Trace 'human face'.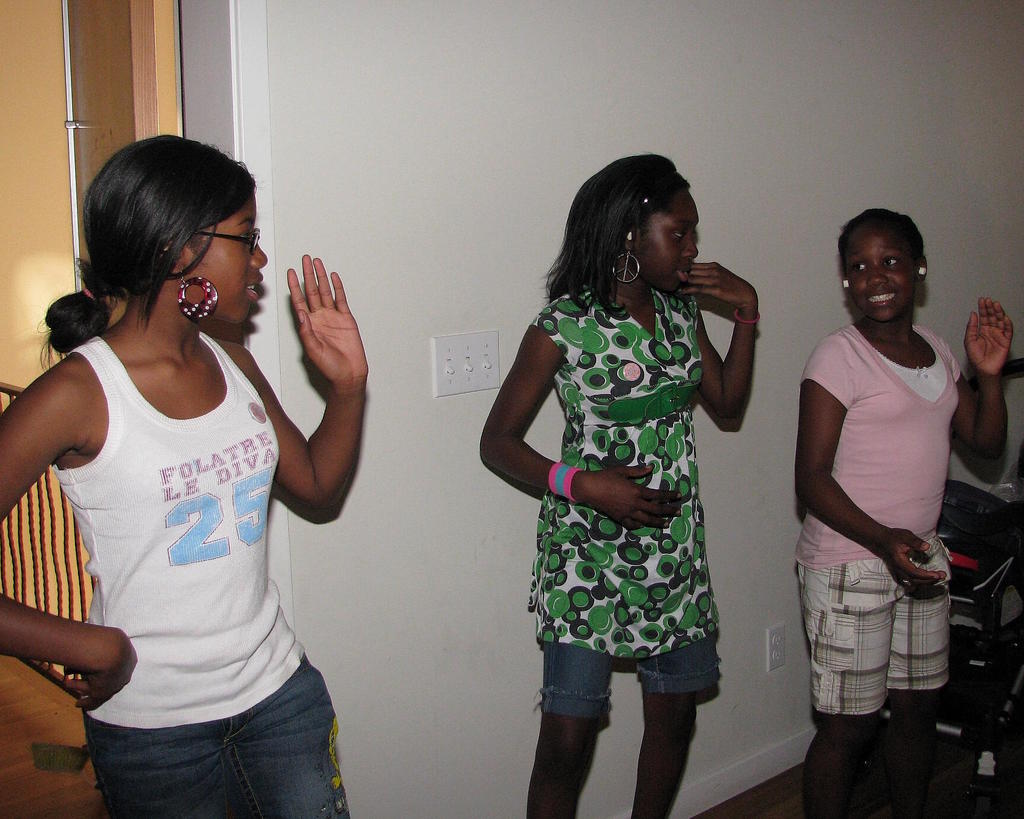
Traced to [845,226,915,319].
